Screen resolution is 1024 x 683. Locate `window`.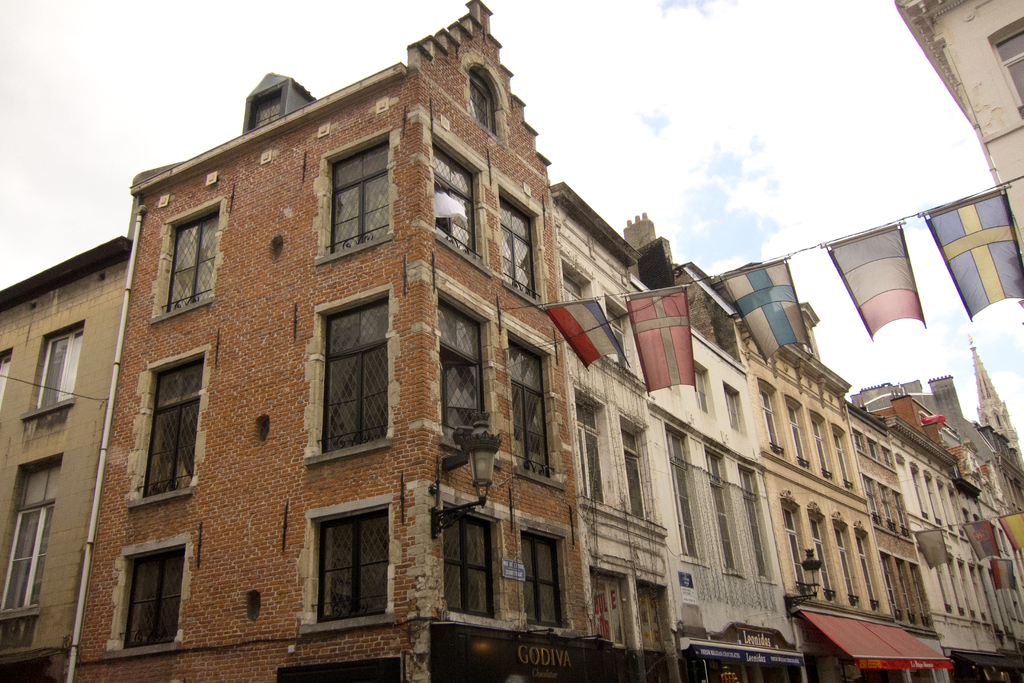
l=831, t=513, r=865, b=603.
